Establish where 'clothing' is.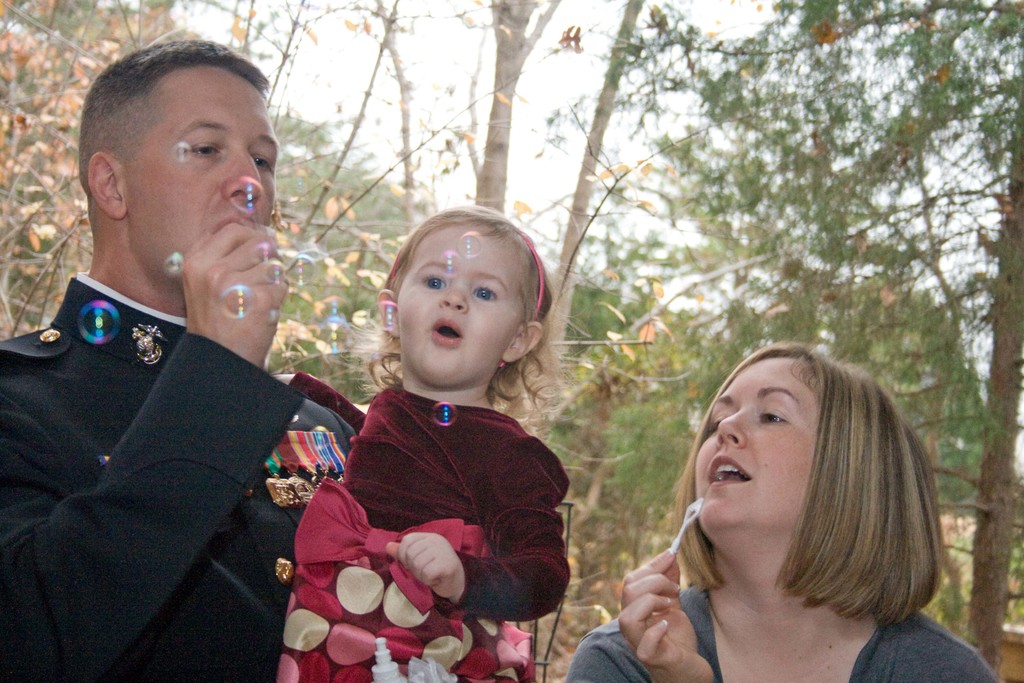
Established at (left=288, top=370, right=569, bottom=682).
